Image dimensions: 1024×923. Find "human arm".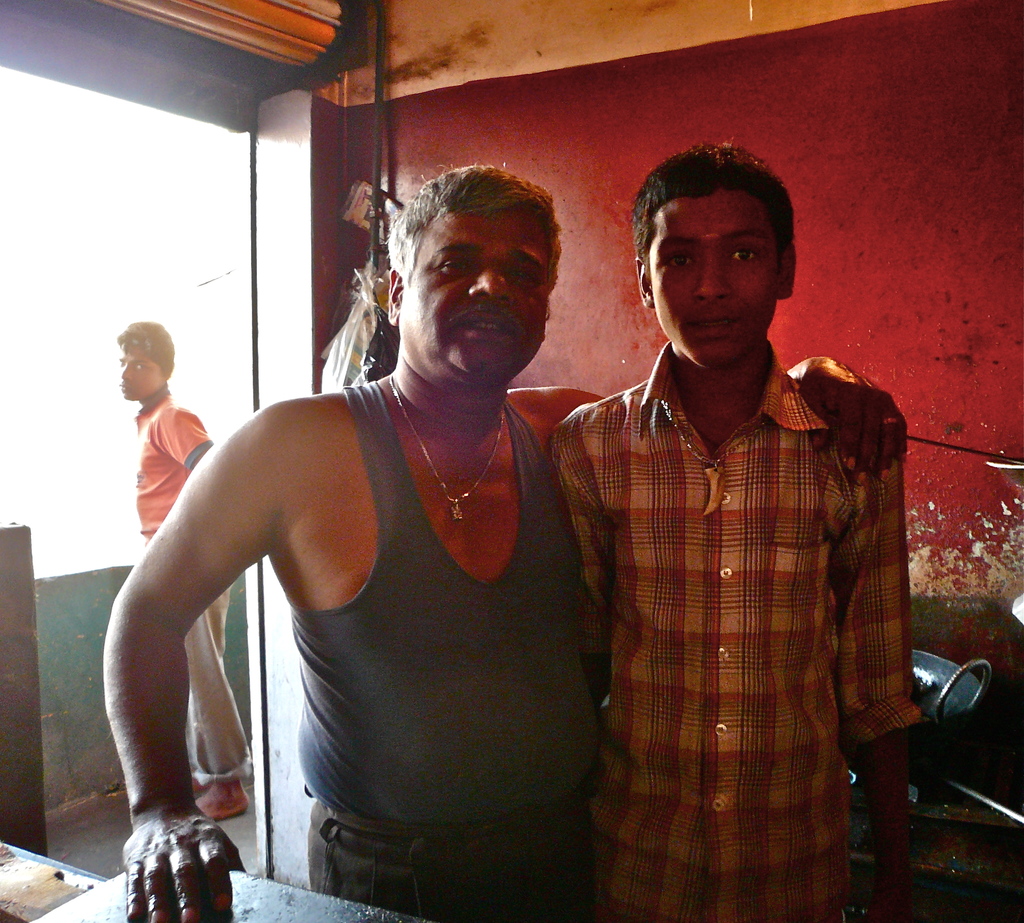
<region>823, 417, 920, 922</region>.
